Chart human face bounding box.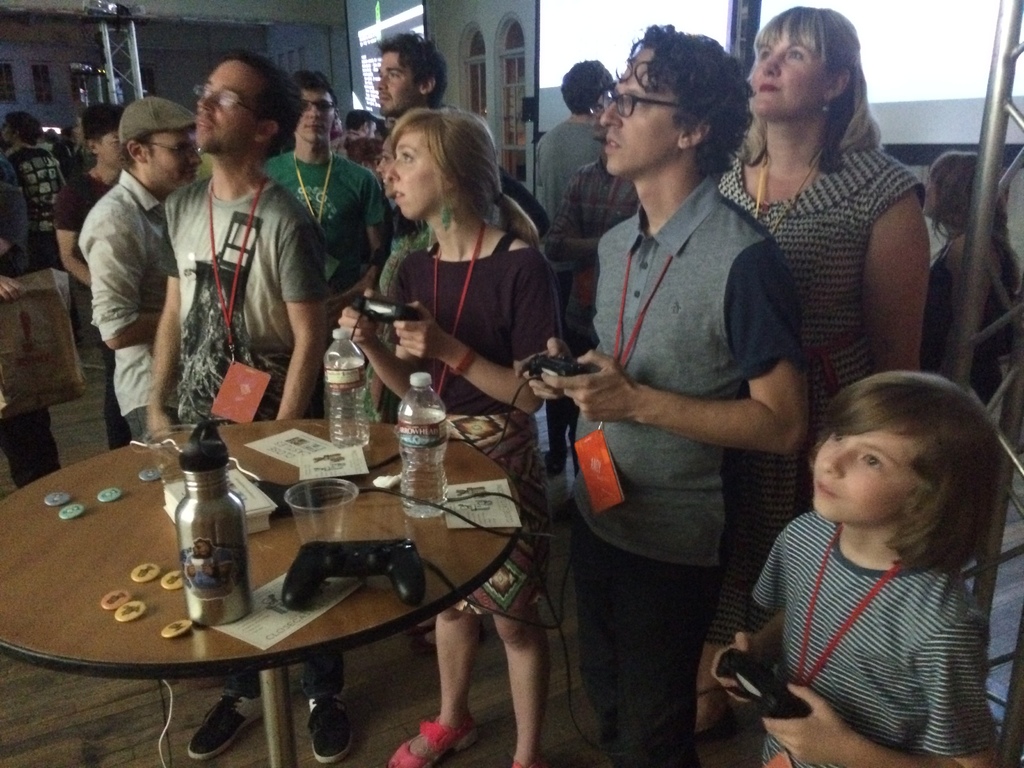
Charted: left=89, top=128, right=130, bottom=176.
